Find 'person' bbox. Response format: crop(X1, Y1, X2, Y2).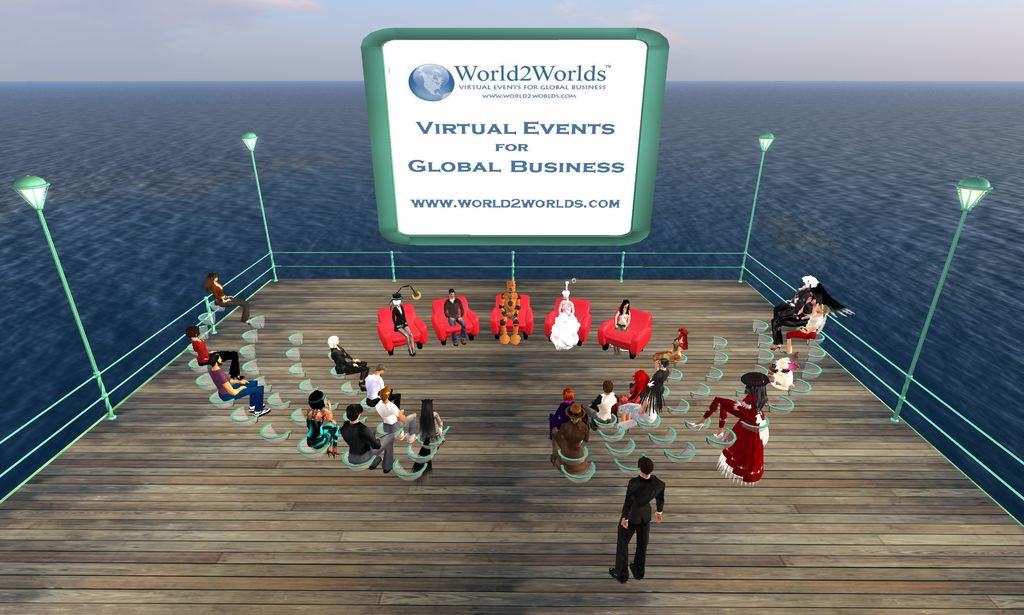
crop(326, 334, 369, 389).
